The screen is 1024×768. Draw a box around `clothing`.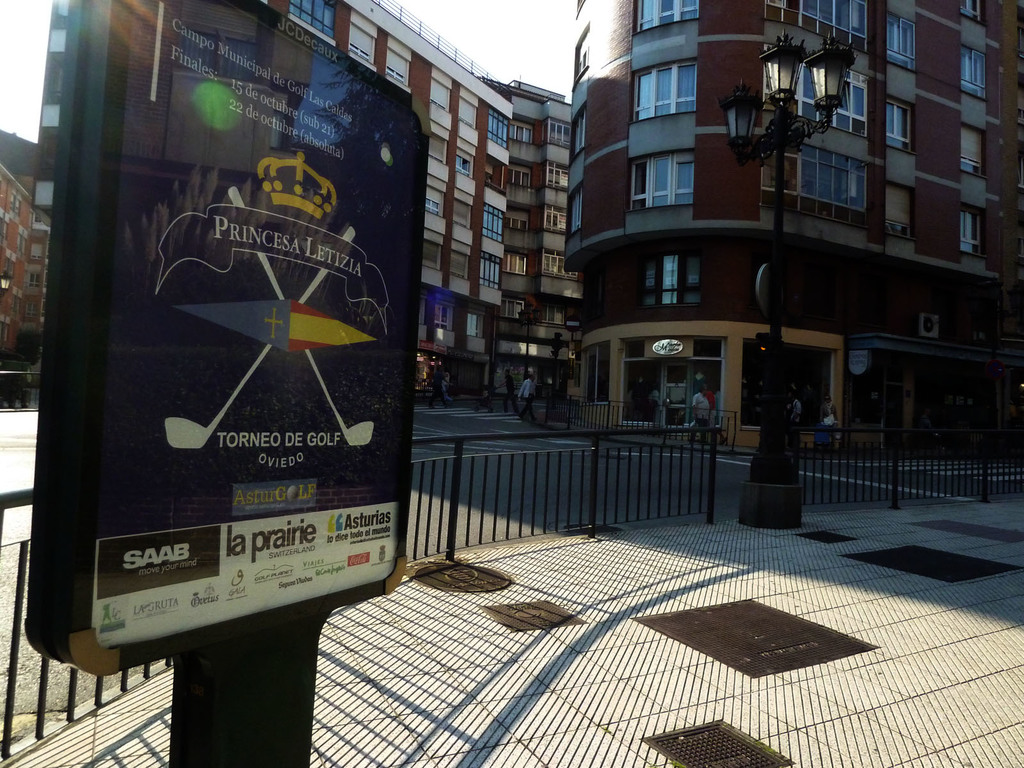
{"left": 688, "top": 393, "right": 712, "bottom": 446}.
